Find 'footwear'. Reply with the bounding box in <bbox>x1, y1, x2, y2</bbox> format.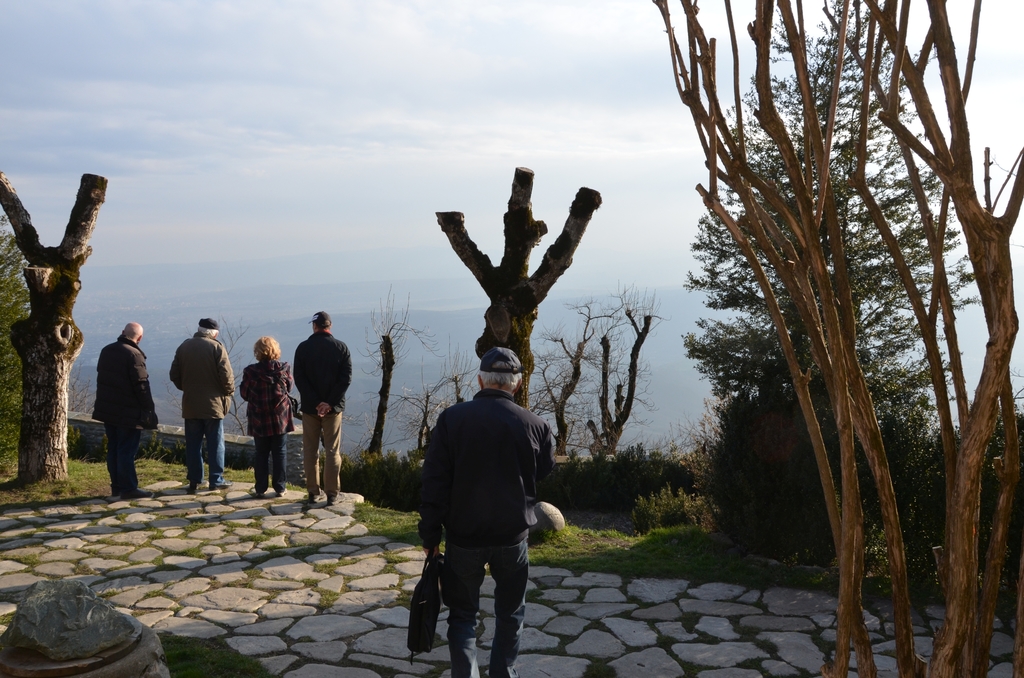
<bbox>273, 487, 287, 497</bbox>.
